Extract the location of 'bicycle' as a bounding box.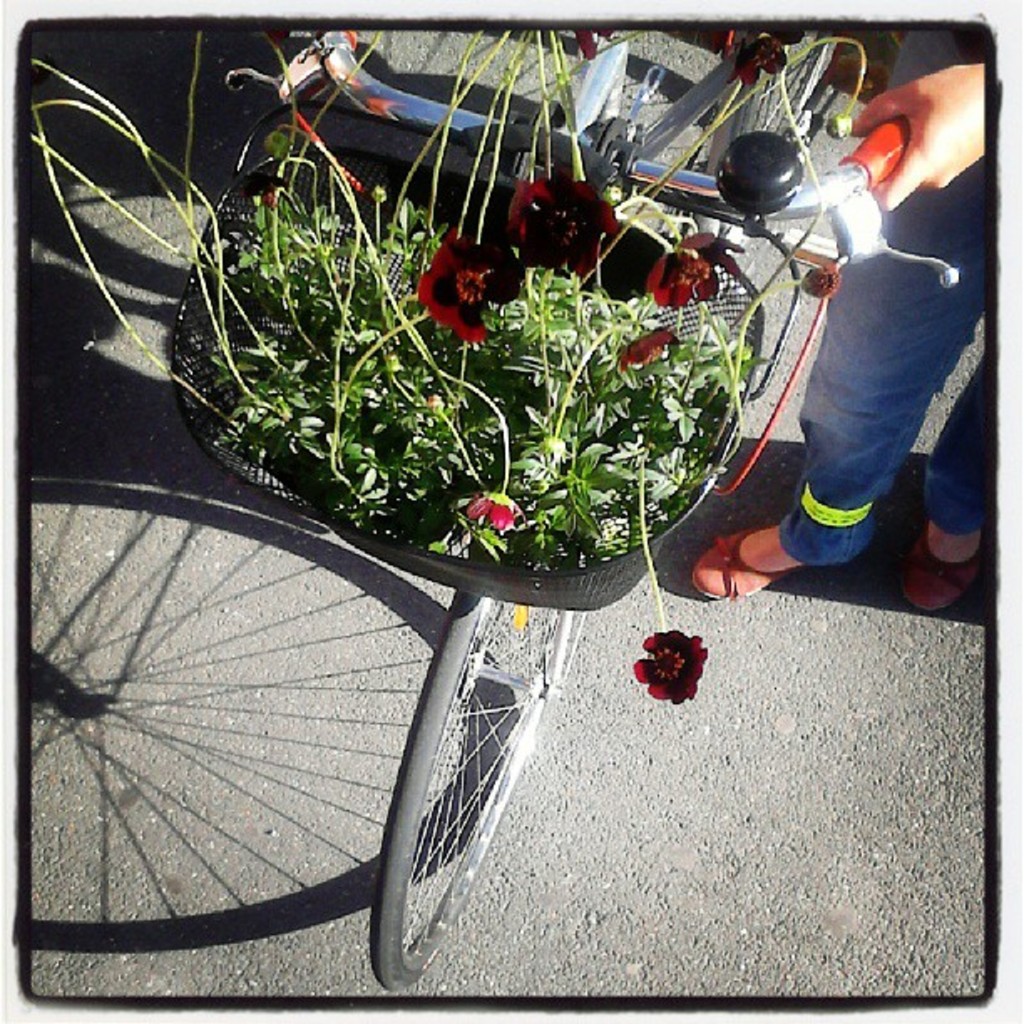
171, 23, 959, 984.
